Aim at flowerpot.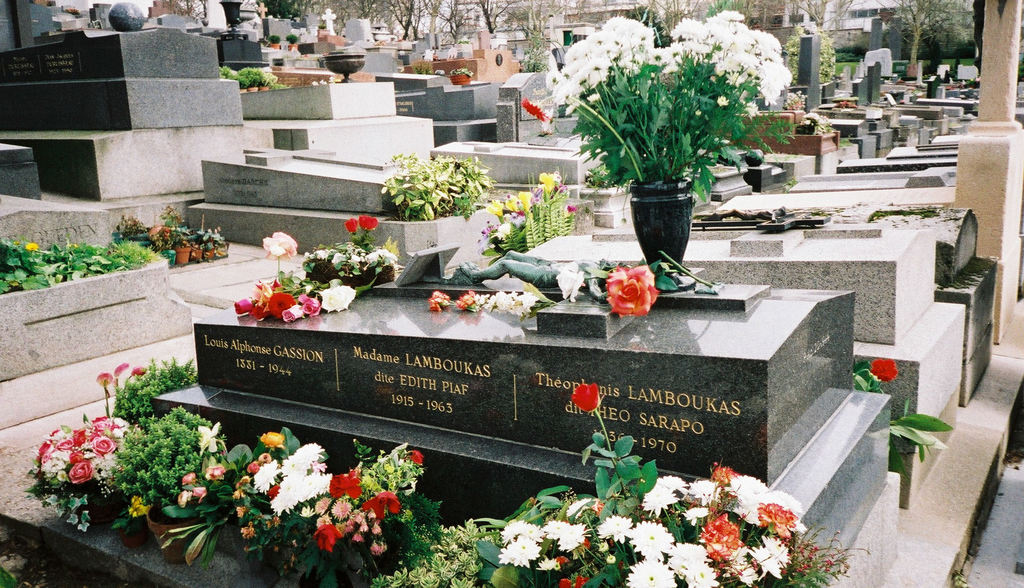
Aimed at detection(248, 85, 257, 91).
